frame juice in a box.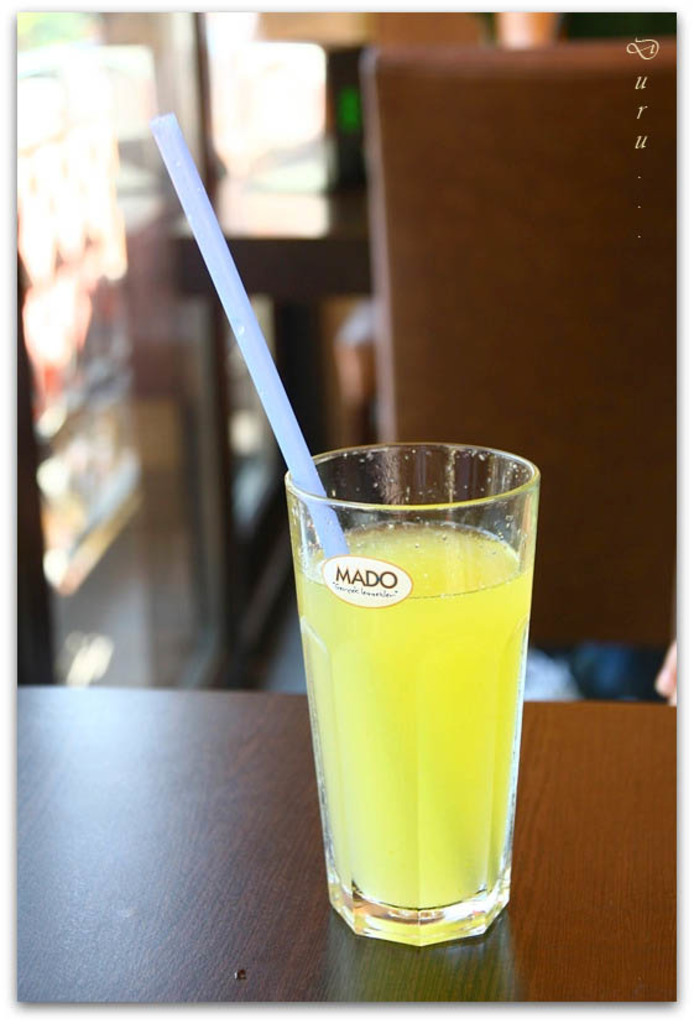
293/527/536/911.
